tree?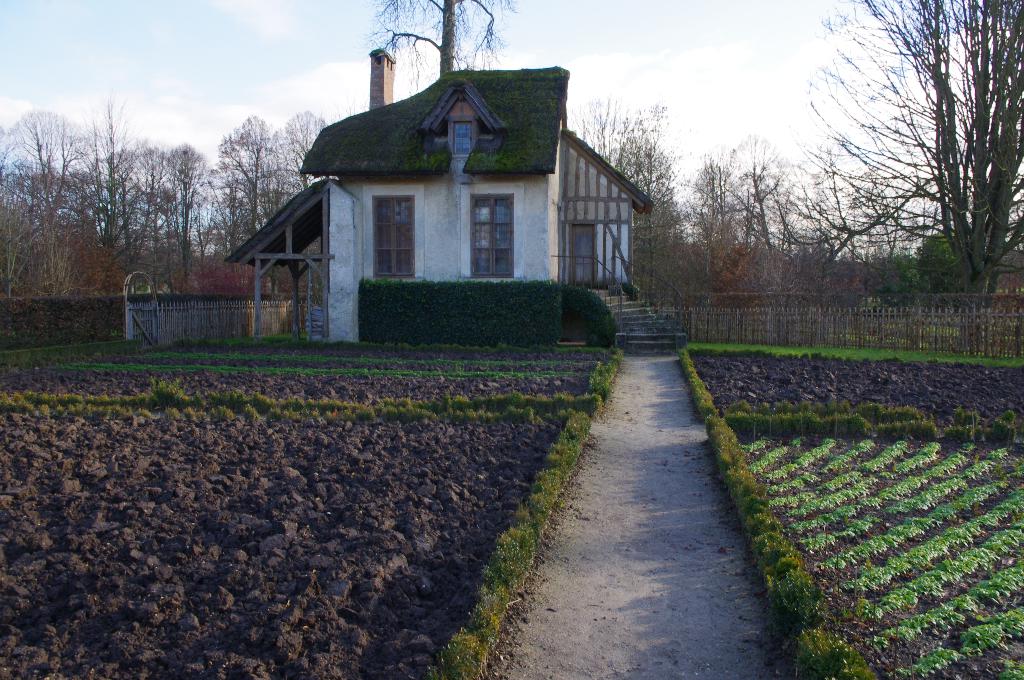
x1=160 y1=140 x2=220 y2=291
